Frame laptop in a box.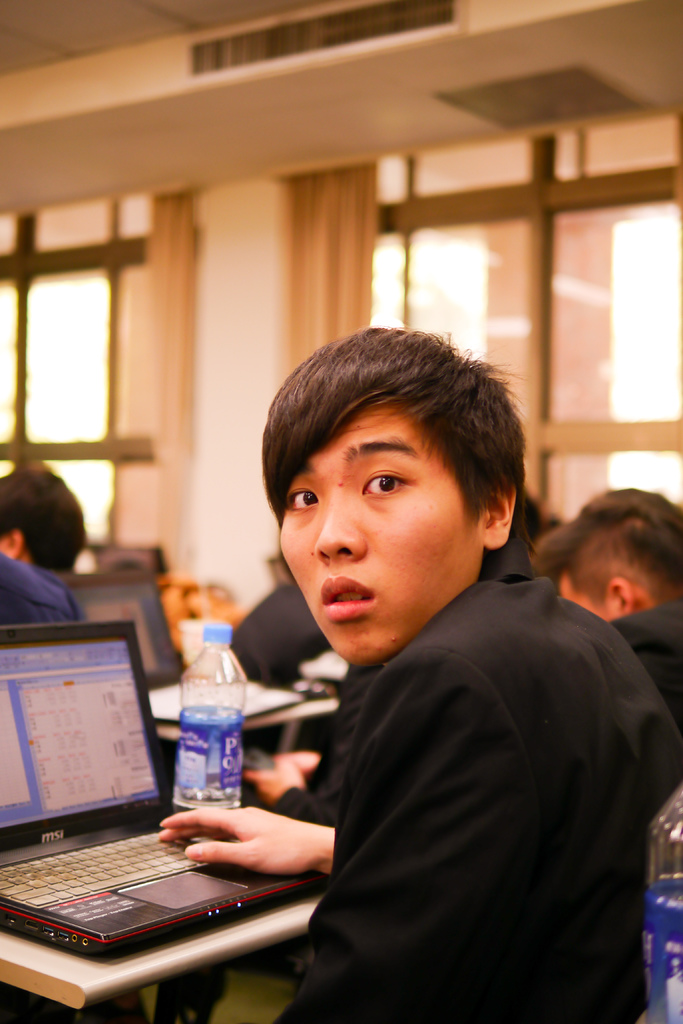
BBox(54, 570, 304, 720).
